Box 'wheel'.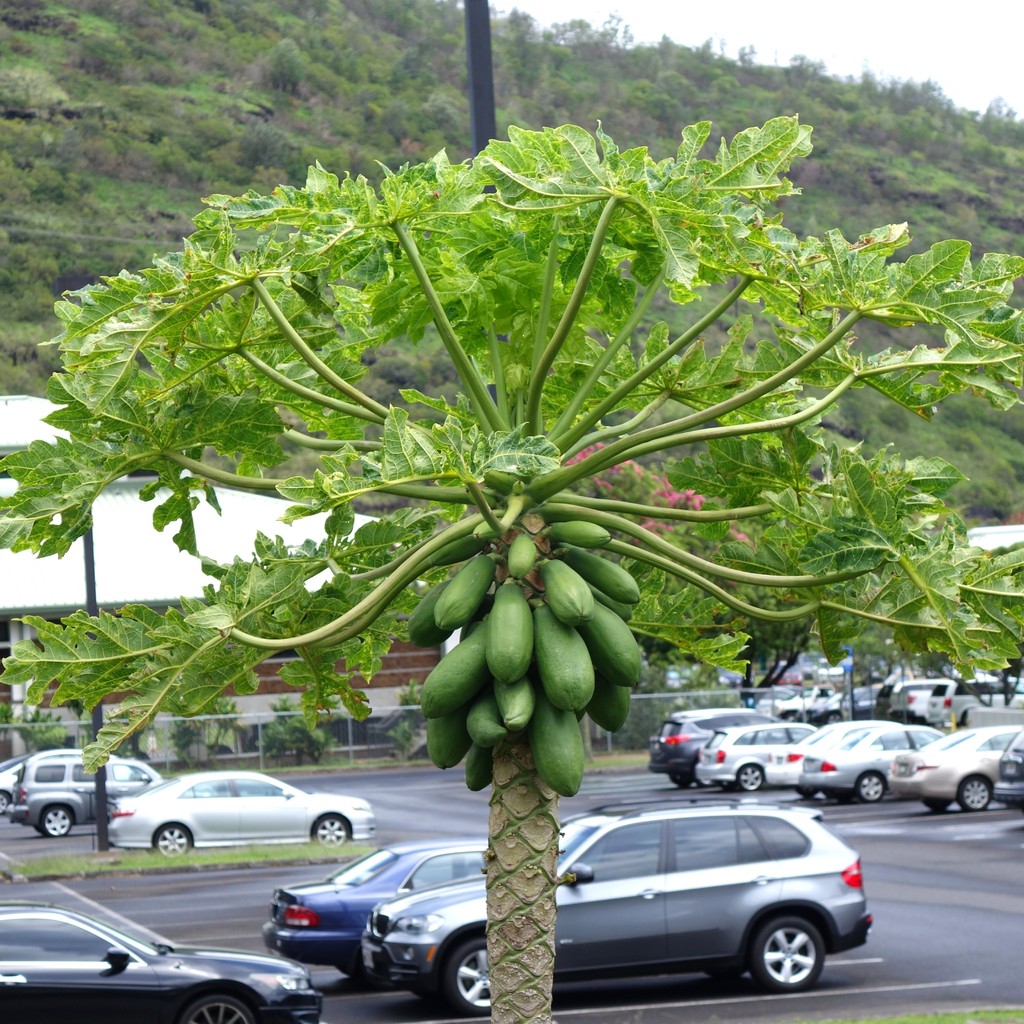
select_region(449, 931, 494, 1023).
